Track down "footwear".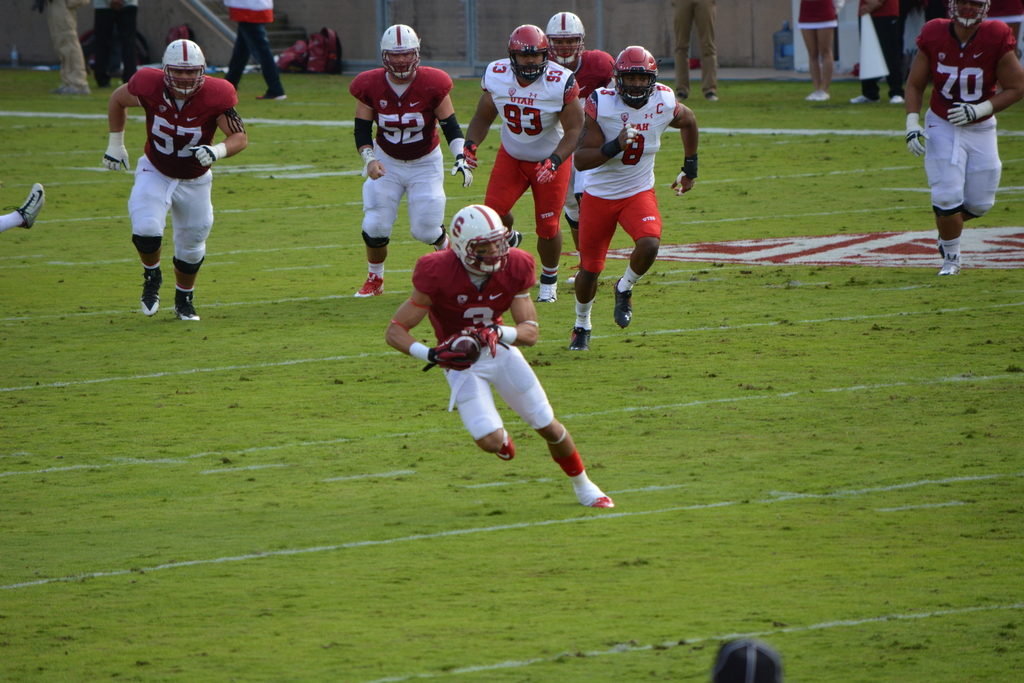
Tracked to Rect(354, 262, 385, 299).
